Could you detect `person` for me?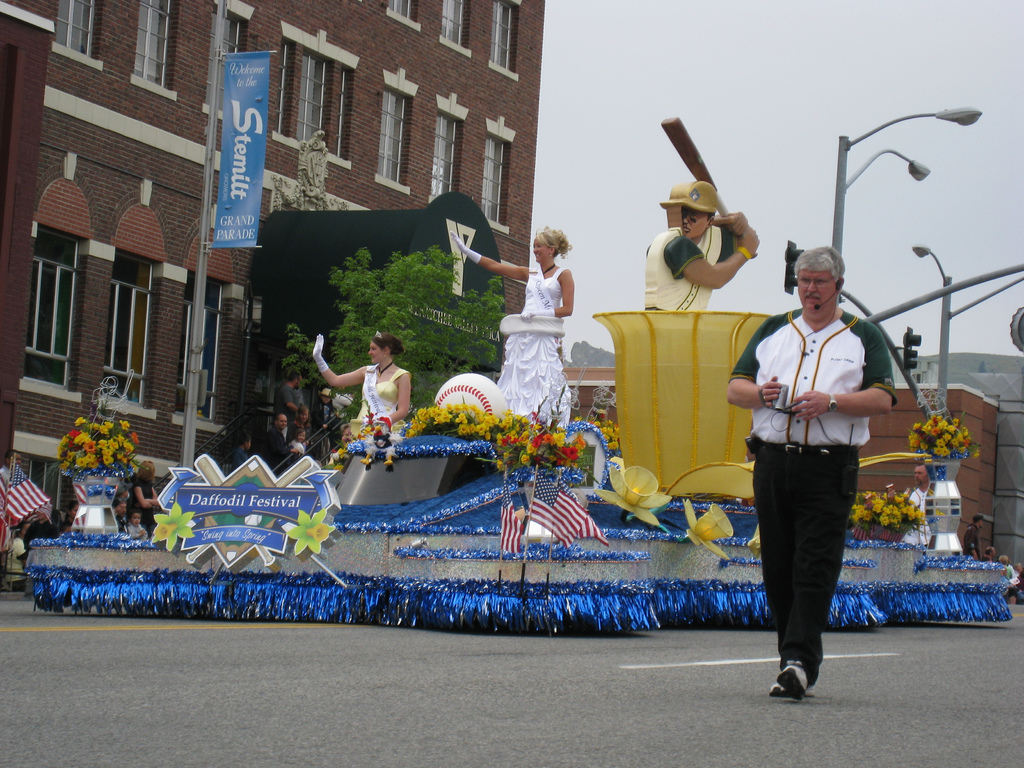
Detection result: <region>902, 463, 934, 542</region>.
